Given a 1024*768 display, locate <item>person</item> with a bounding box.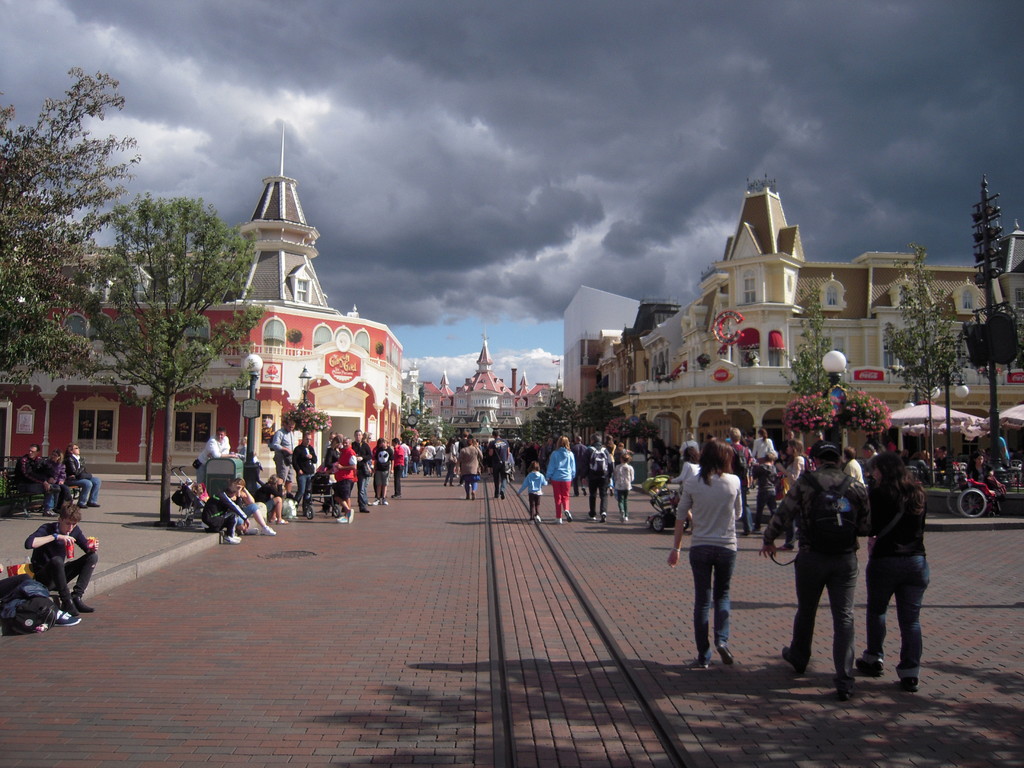
Located: l=12, t=444, r=47, b=509.
